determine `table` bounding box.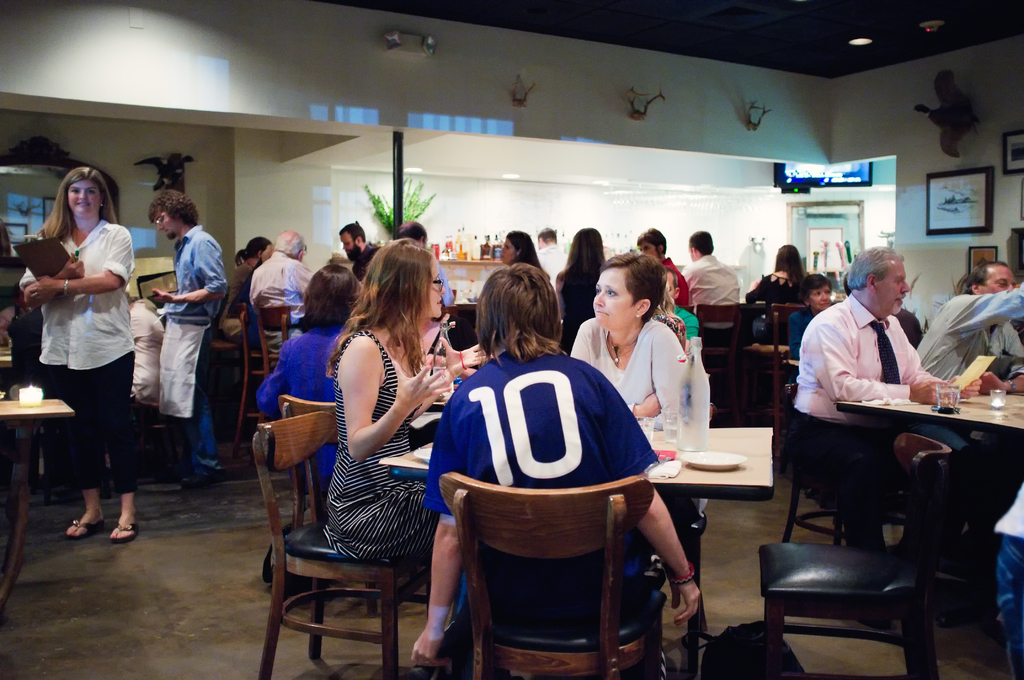
Determined: 828, 376, 1023, 677.
